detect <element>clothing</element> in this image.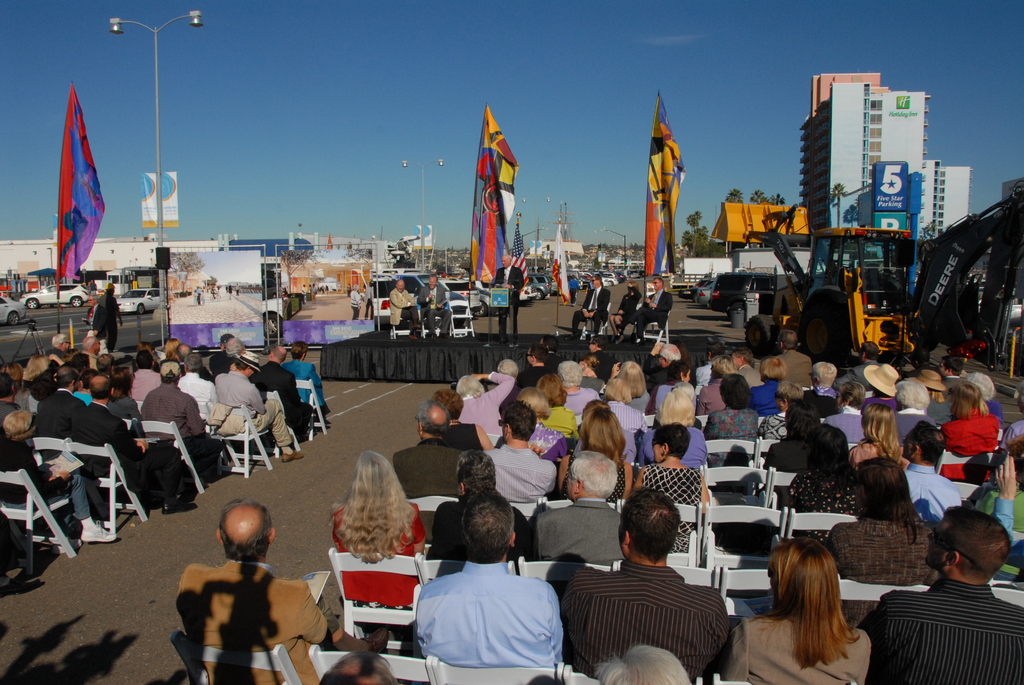
Detection: <bbox>827, 408, 869, 446</bbox>.
